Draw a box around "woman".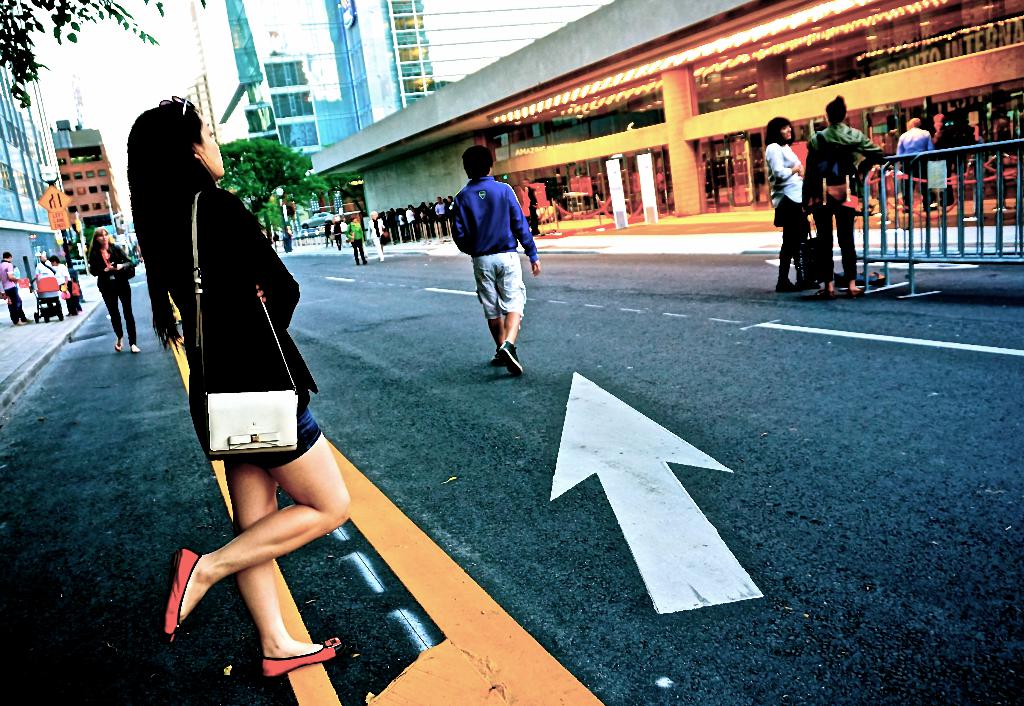
crop(926, 111, 957, 212).
